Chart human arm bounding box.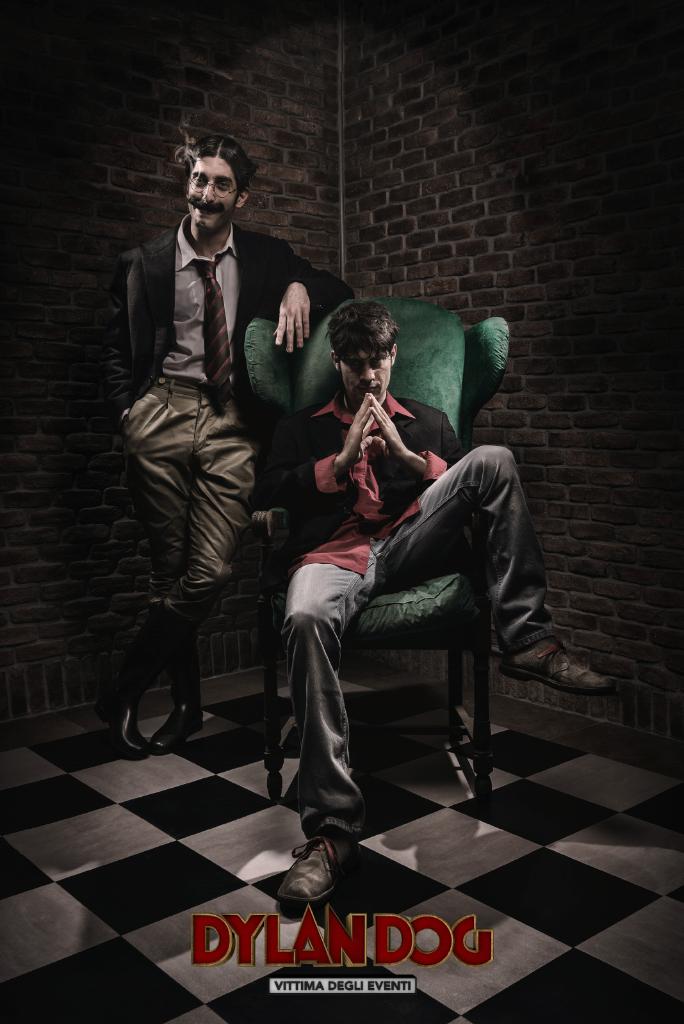
Charted: bbox=(370, 394, 462, 481).
